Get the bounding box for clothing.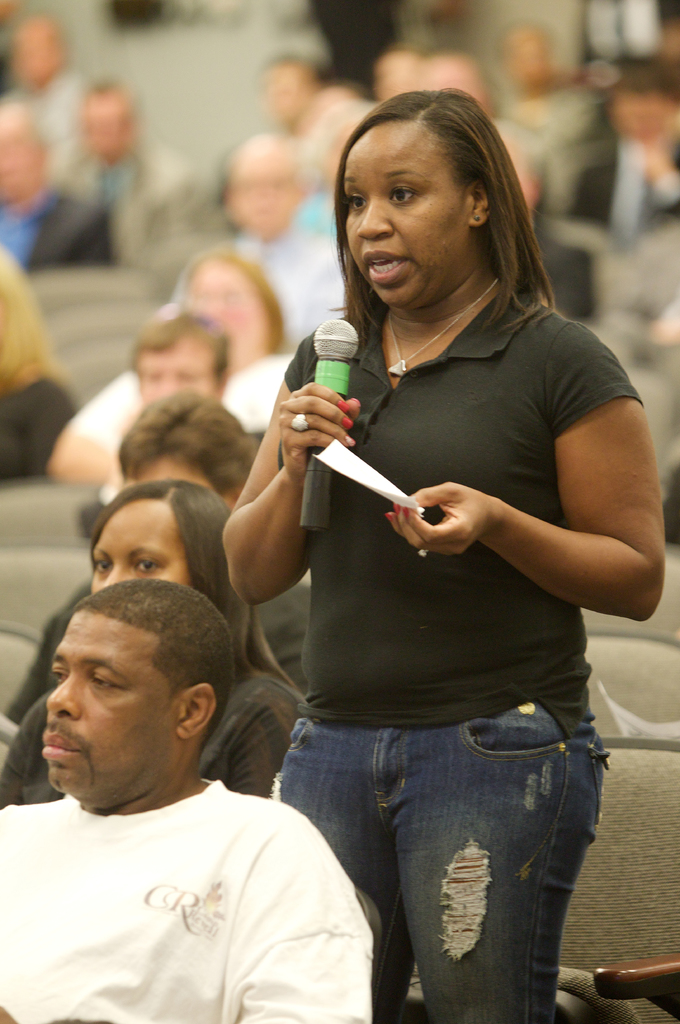
{"x1": 0, "y1": 68, "x2": 88, "y2": 171}.
